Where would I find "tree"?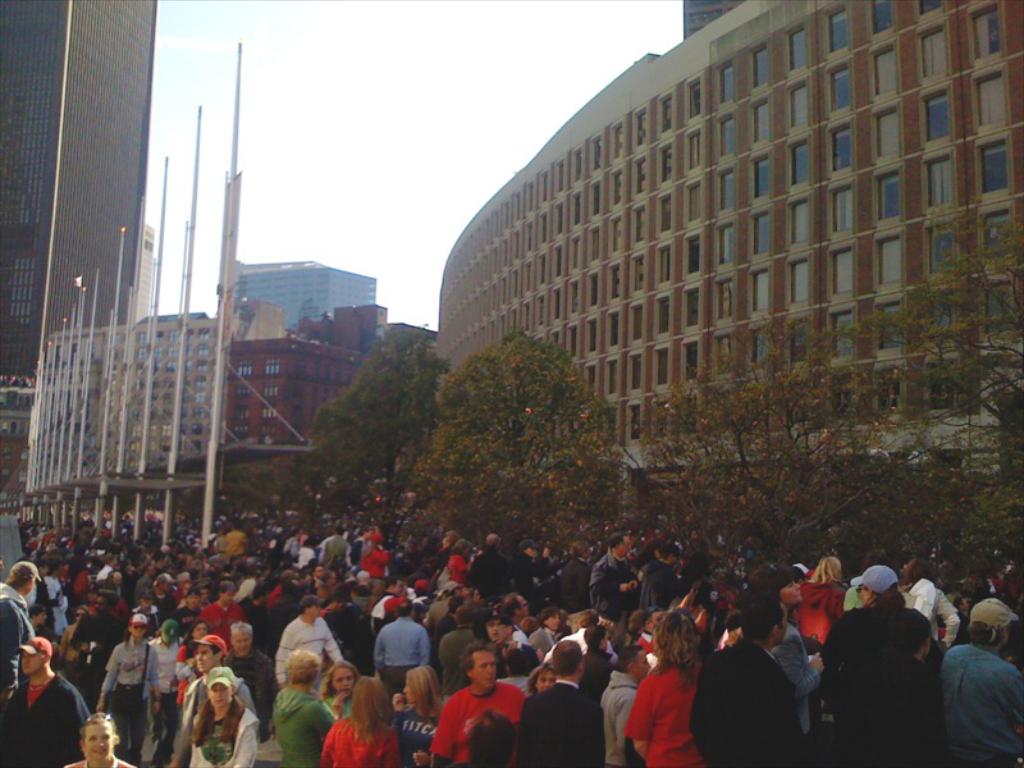
At [625,201,1023,573].
